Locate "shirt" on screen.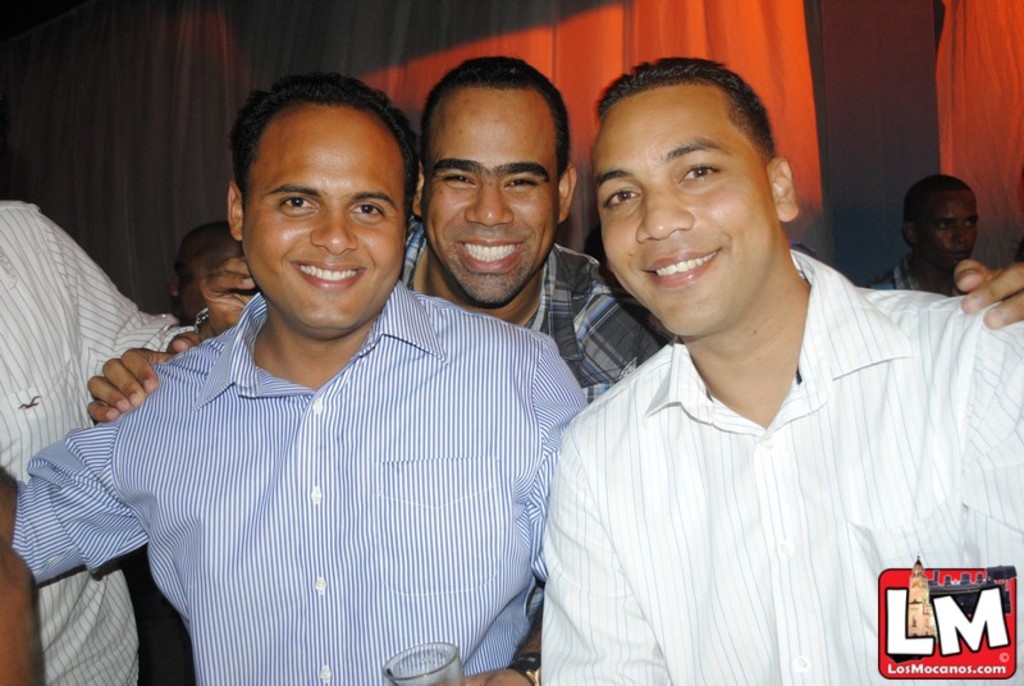
On screen at bbox=[398, 221, 672, 401].
